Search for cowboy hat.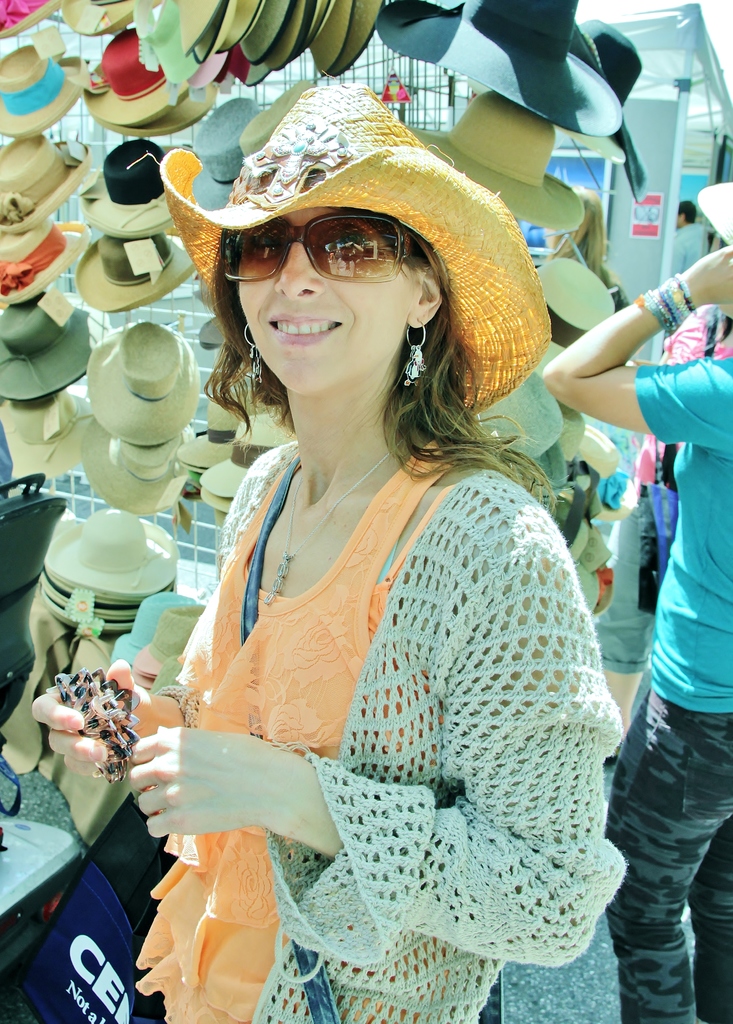
Found at 563 412 587 476.
